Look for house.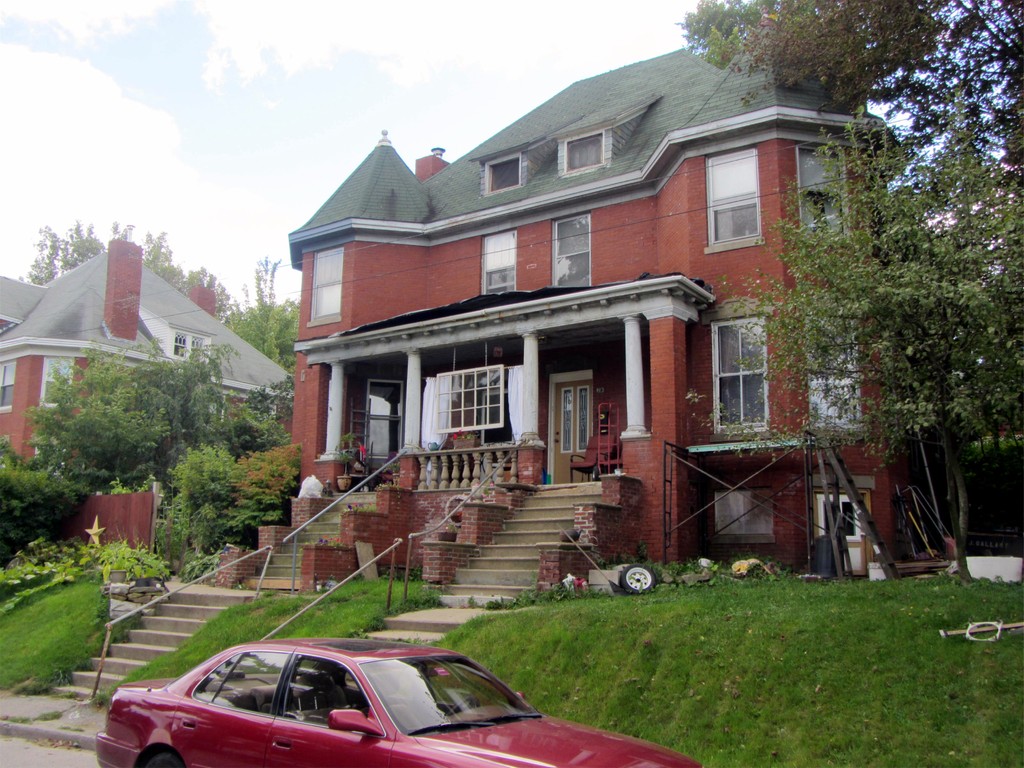
Found: 299,46,921,578.
